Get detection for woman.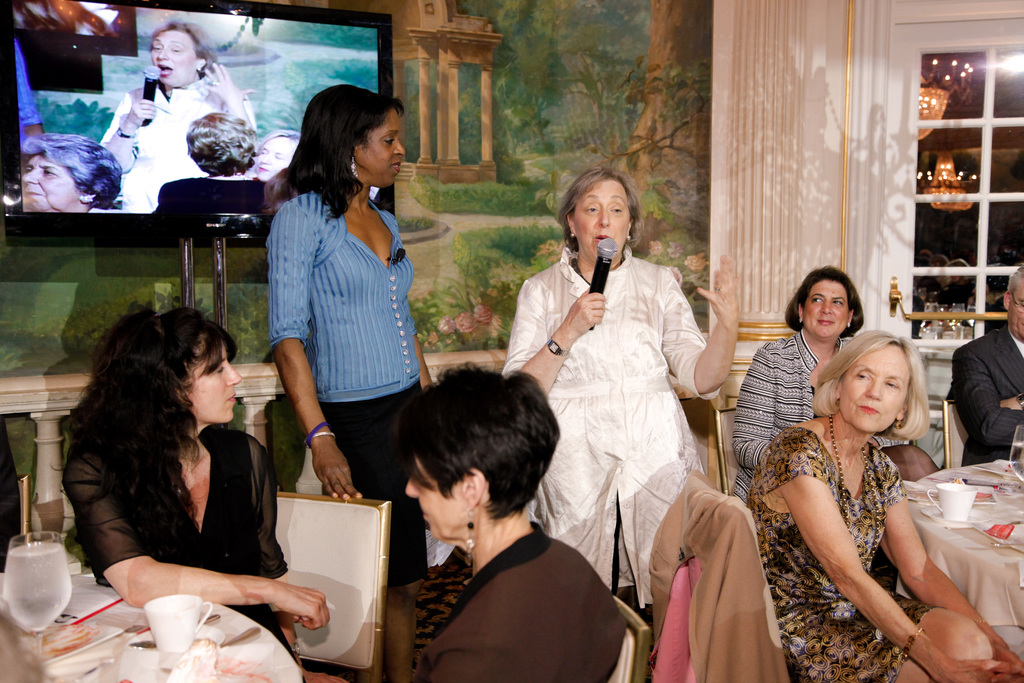
Detection: 504 163 741 609.
